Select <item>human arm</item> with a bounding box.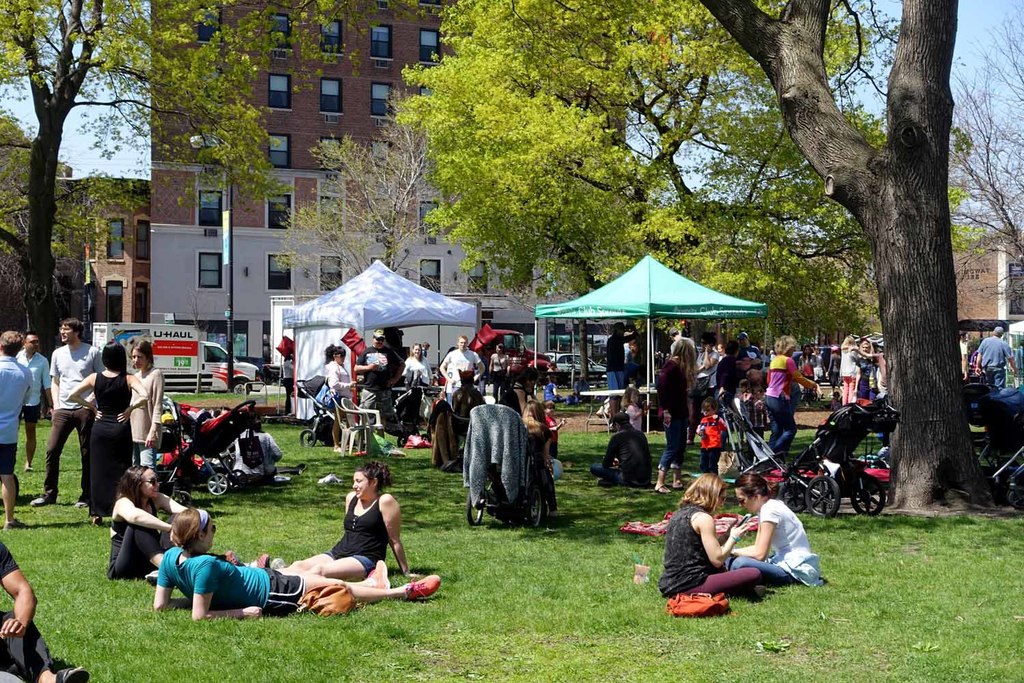
115 372 152 426.
